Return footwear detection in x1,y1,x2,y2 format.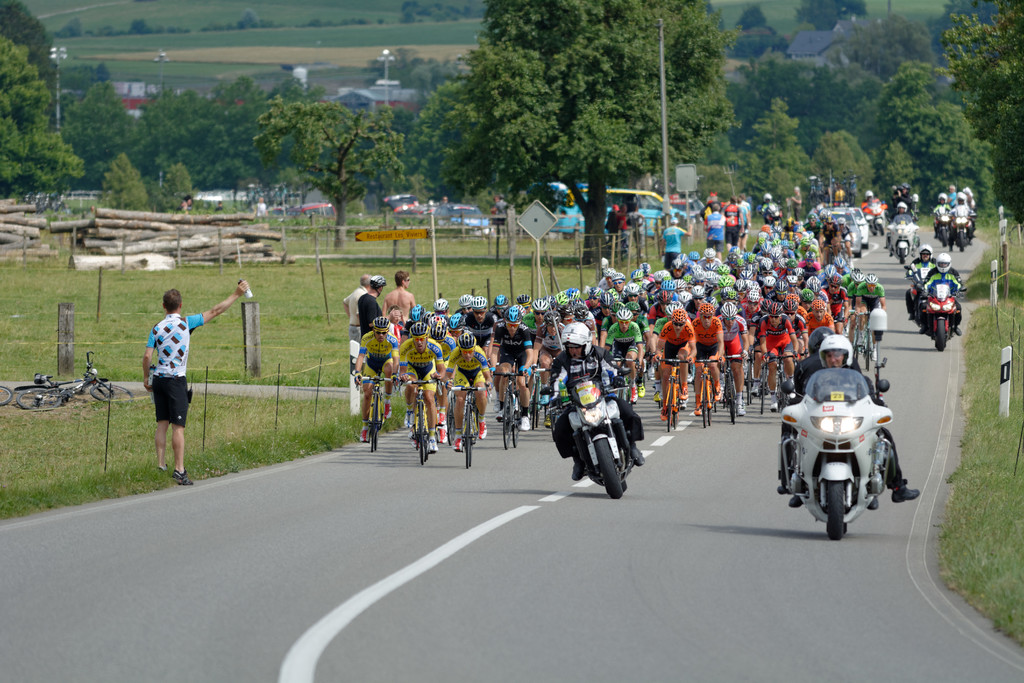
780,484,793,498.
